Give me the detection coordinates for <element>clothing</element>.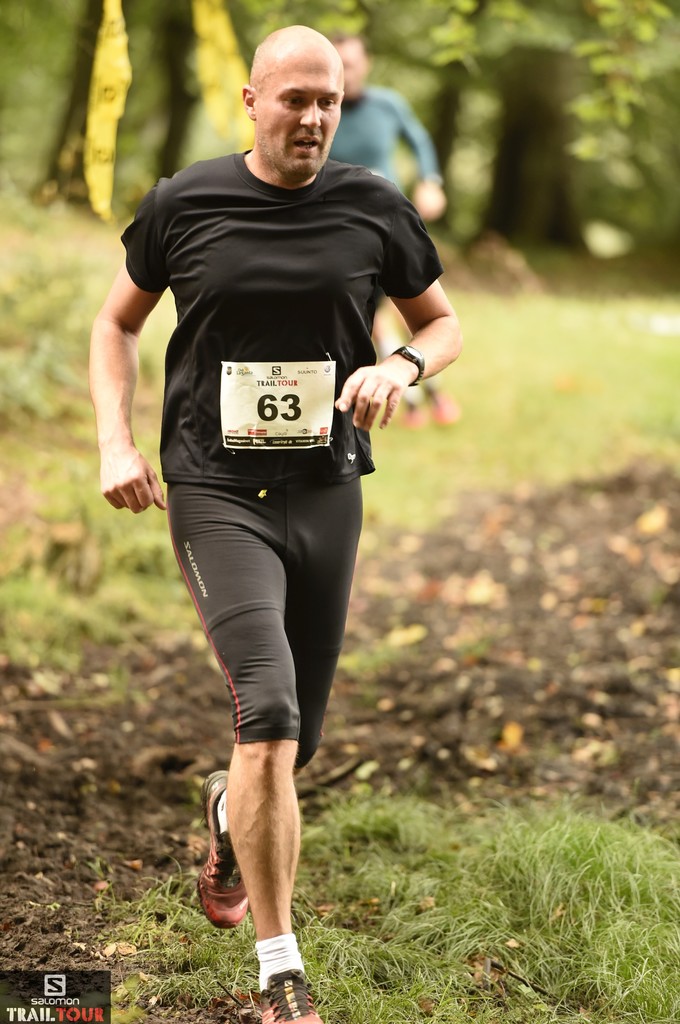
{"x1": 120, "y1": 114, "x2": 424, "y2": 680}.
